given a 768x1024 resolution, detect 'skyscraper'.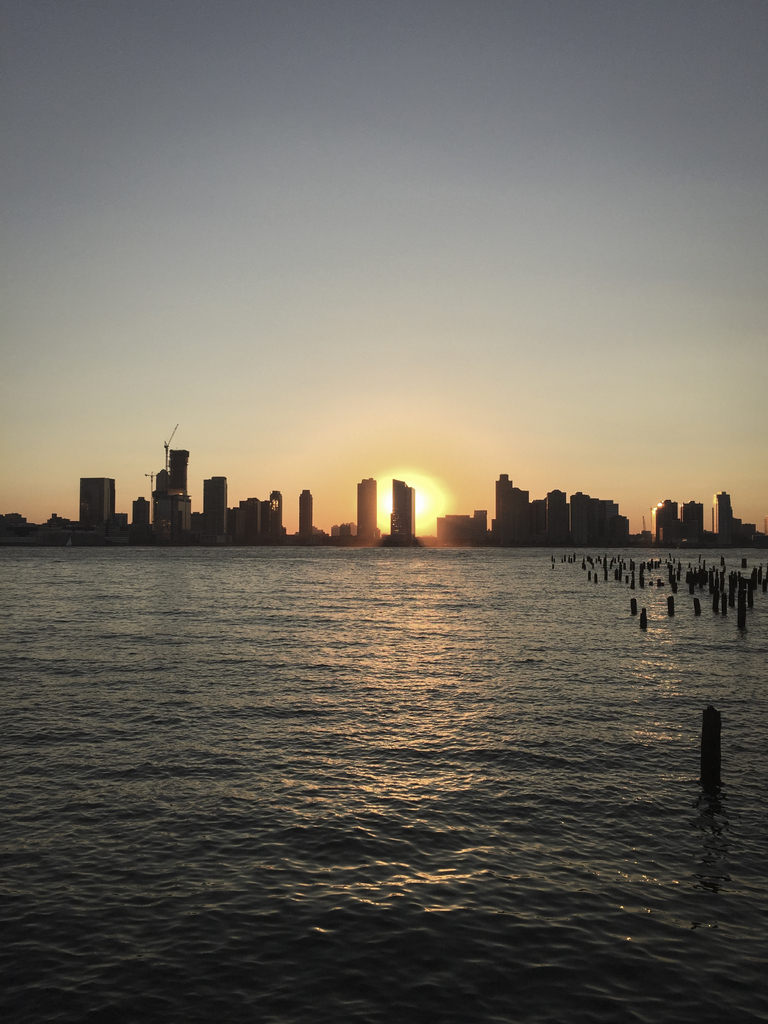
300, 484, 311, 535.
